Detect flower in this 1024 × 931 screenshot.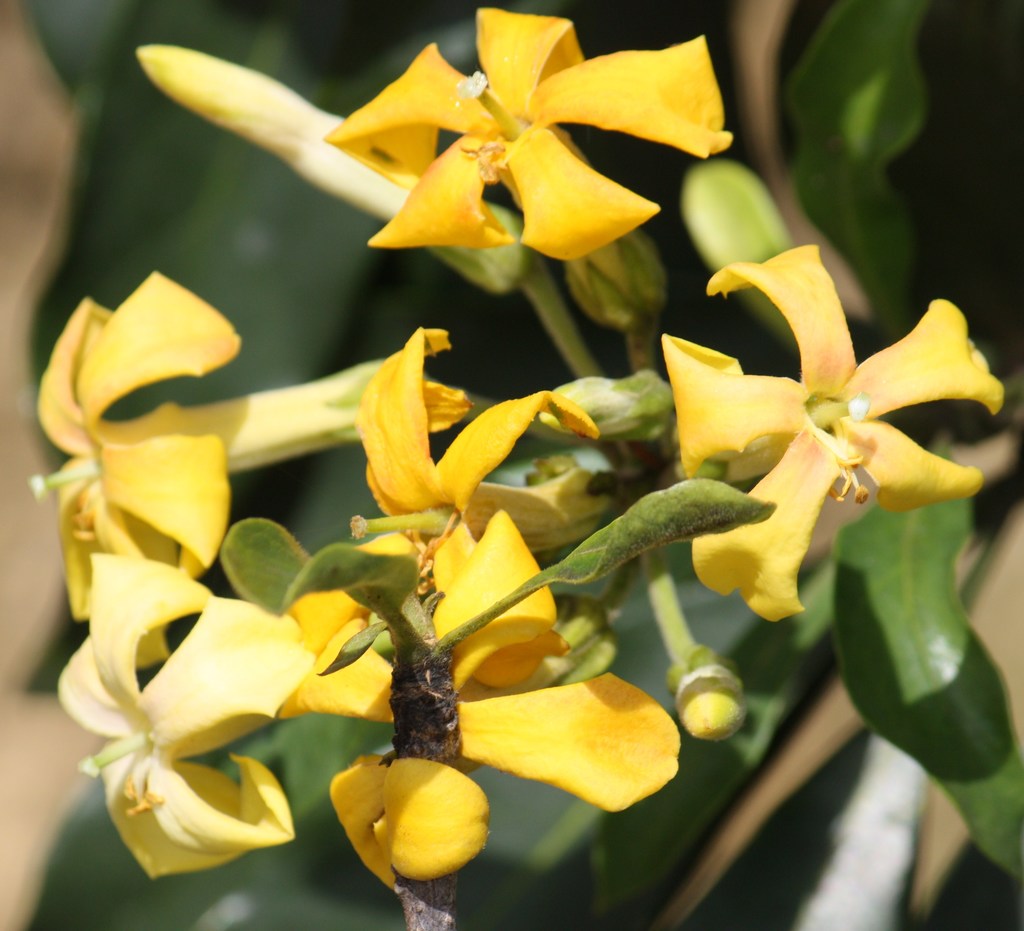
Detection: locate(258, 534, 567, 749).
